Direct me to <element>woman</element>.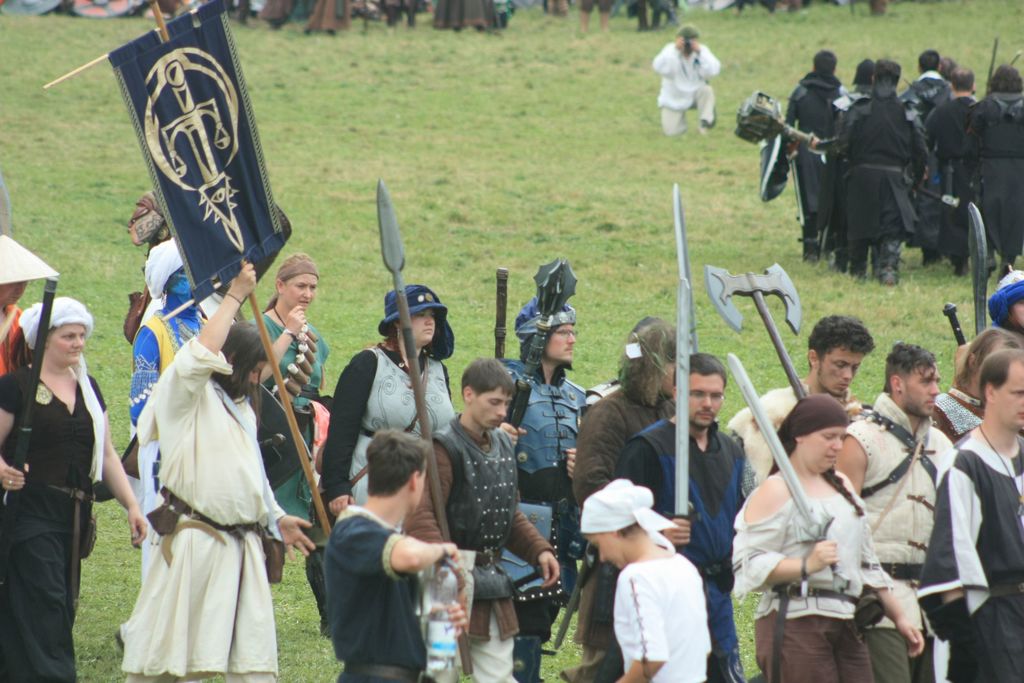
Direction: rect(250, 270, 328, 521).
